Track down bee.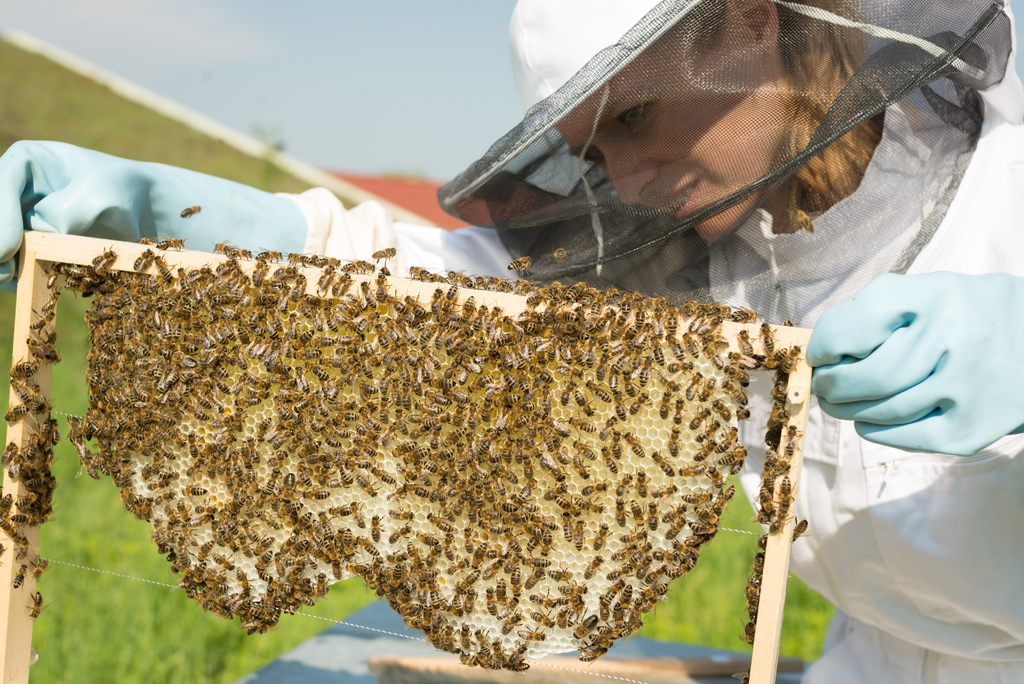
Tracked to left=711, top=424, right=740, bottom=455.
